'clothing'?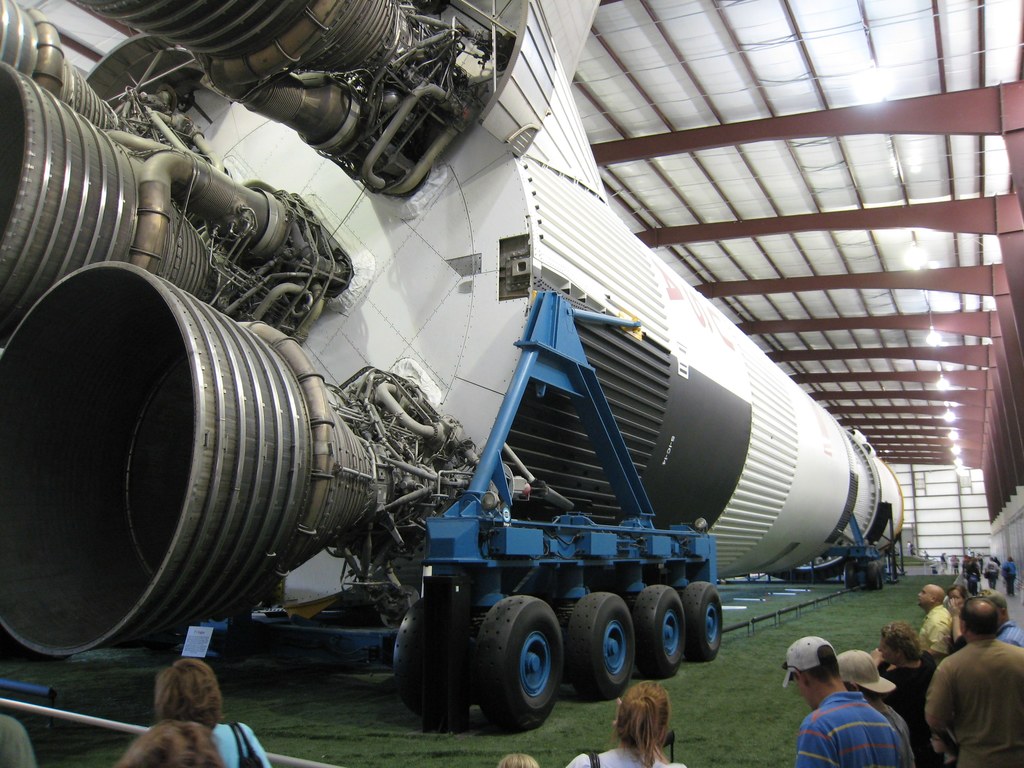
<region>794, 692, 904, 767</region>
